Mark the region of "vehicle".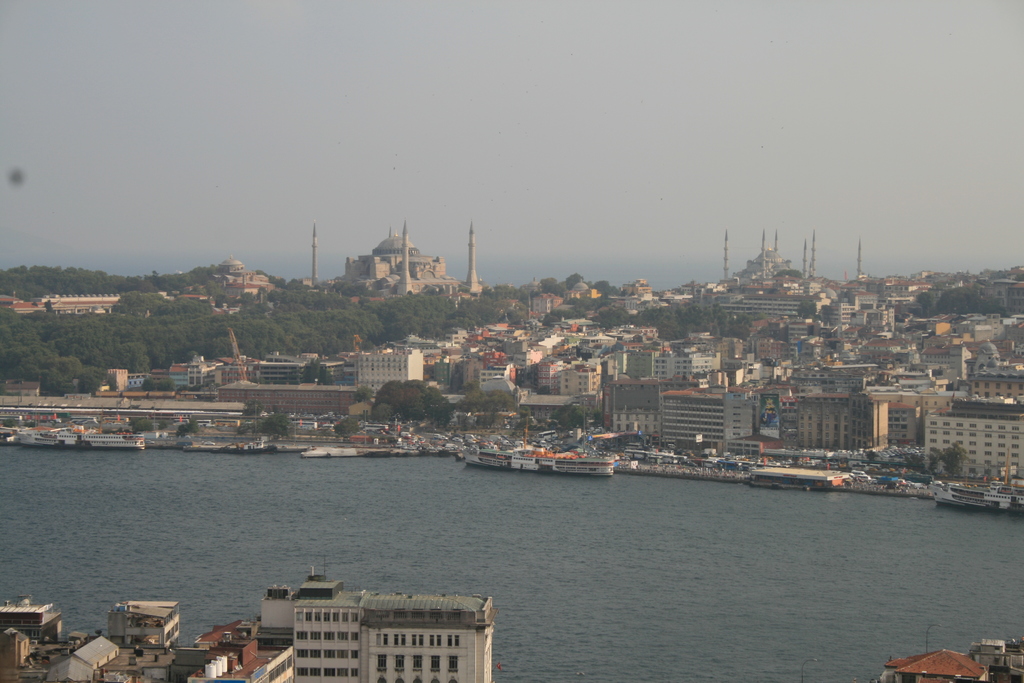
Region: 928, 447, 1023, 513.
